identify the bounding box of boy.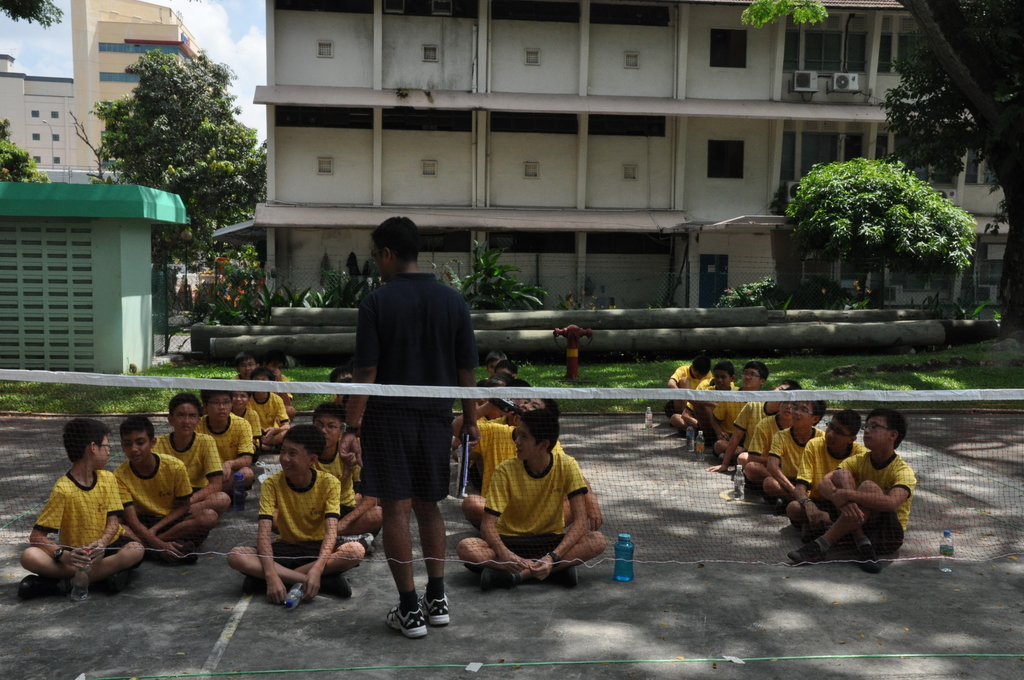
664/361/742/423.
